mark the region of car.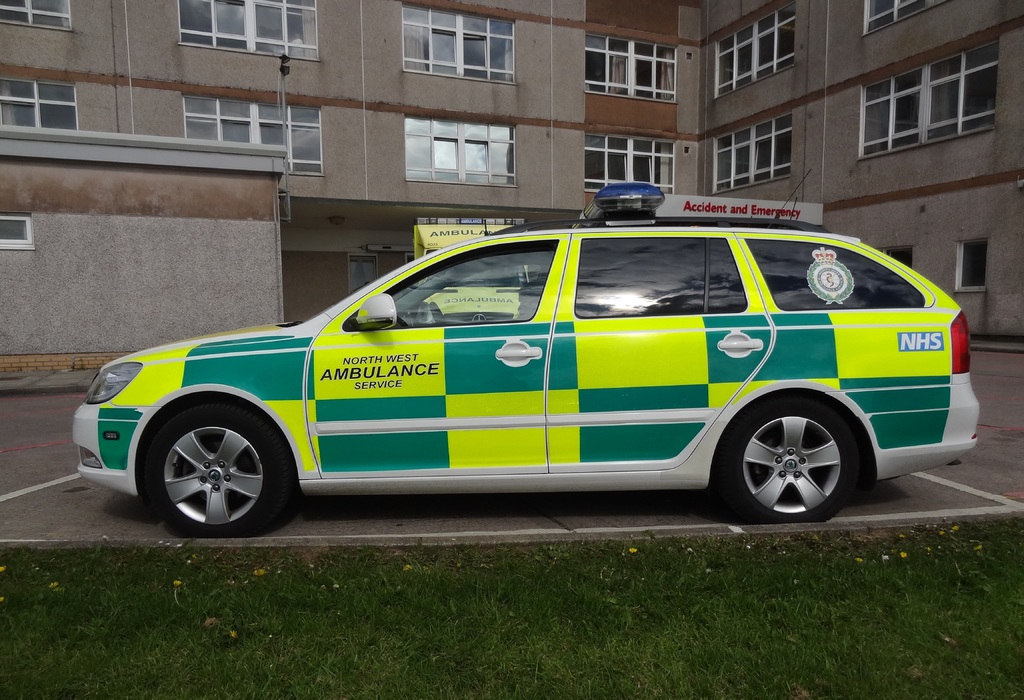
Region: <box>75,179,982,525</box>.
